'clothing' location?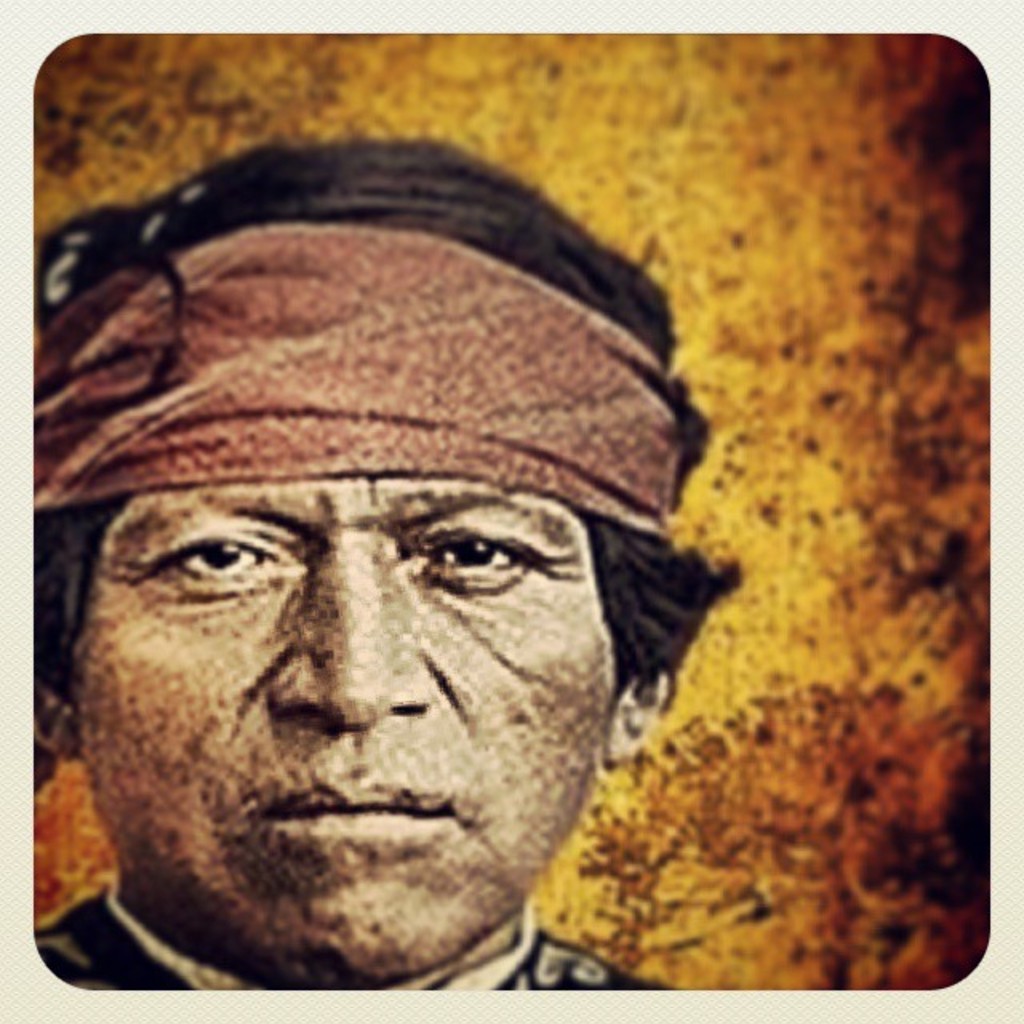
32,885,674,992
